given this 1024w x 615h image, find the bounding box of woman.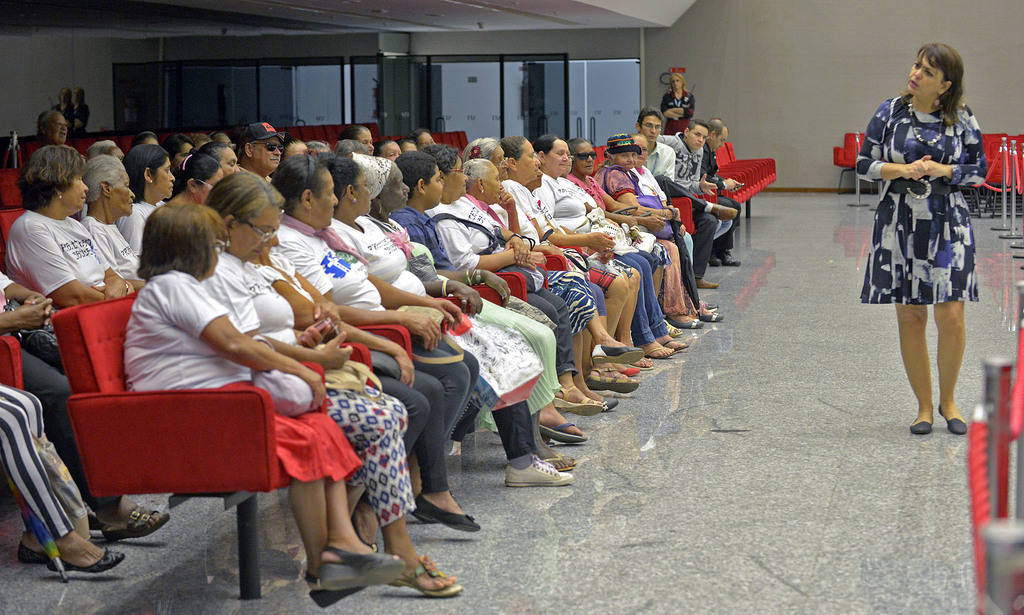
box=[319, 155, 579, 483].
